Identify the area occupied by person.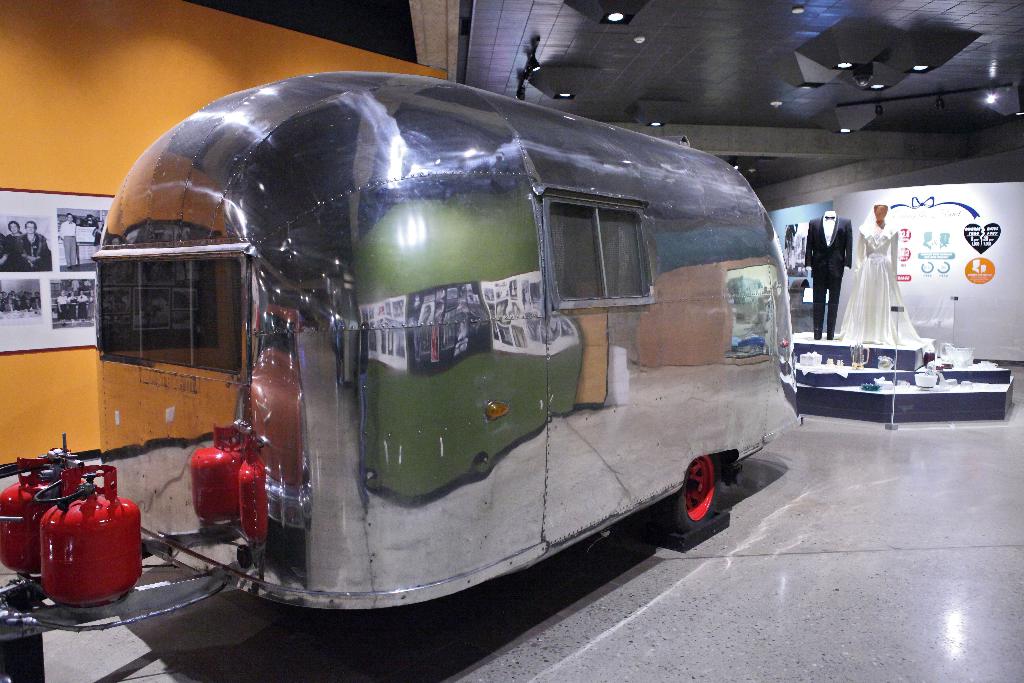
Area: (80, 279, 92, 292).
